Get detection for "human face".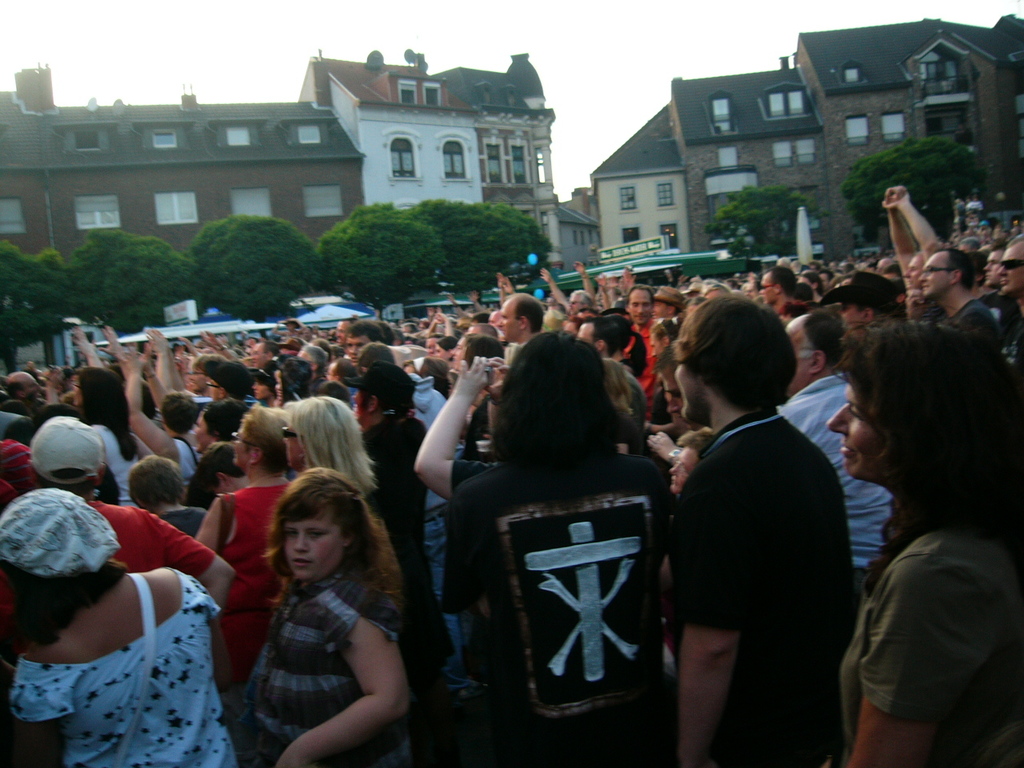
Detection: left=630, top=294, right=651, bottom=324.
